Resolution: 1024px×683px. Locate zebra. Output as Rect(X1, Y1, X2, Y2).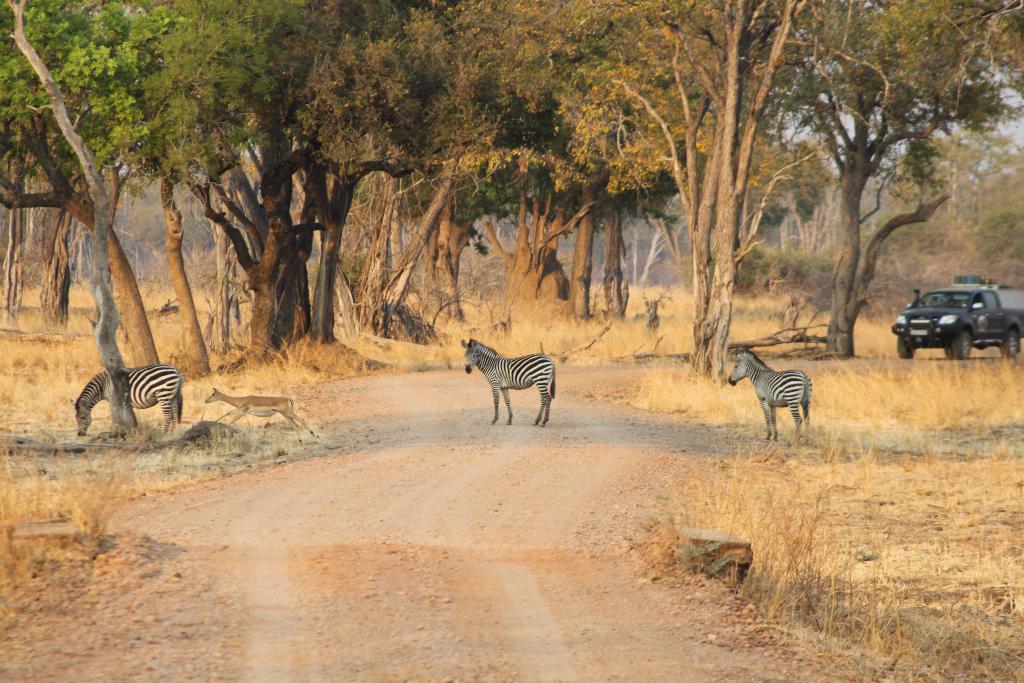
Rect(460, 336, 555, 429).
